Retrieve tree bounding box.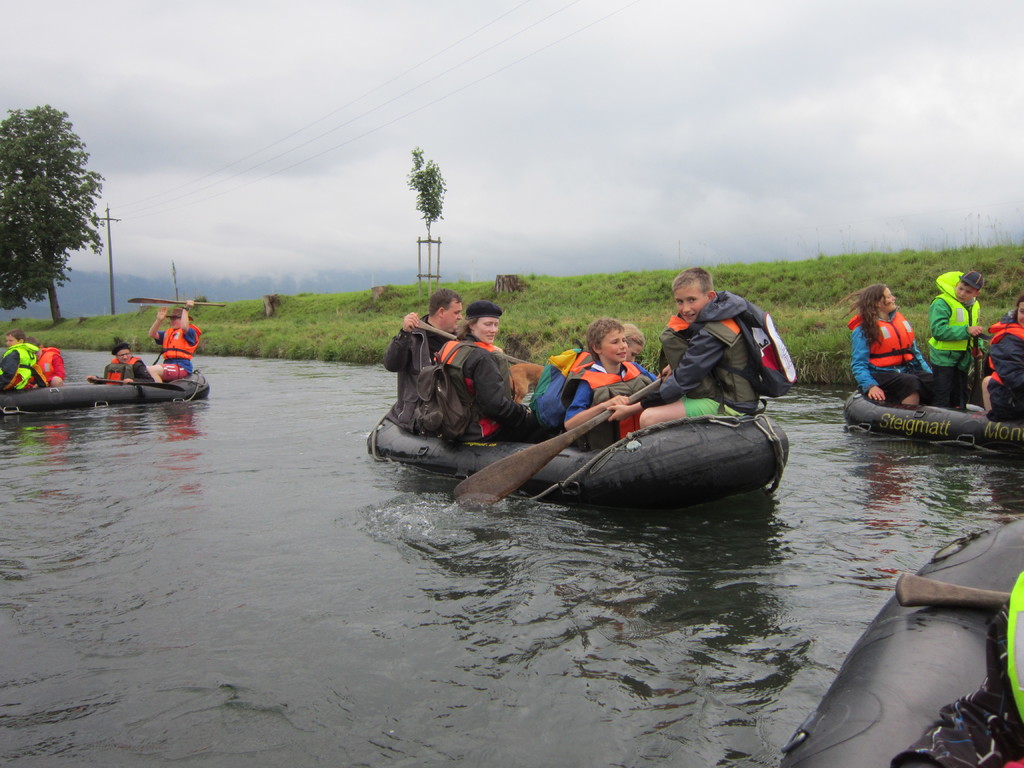
Bounding box: 2 88 100 325.
